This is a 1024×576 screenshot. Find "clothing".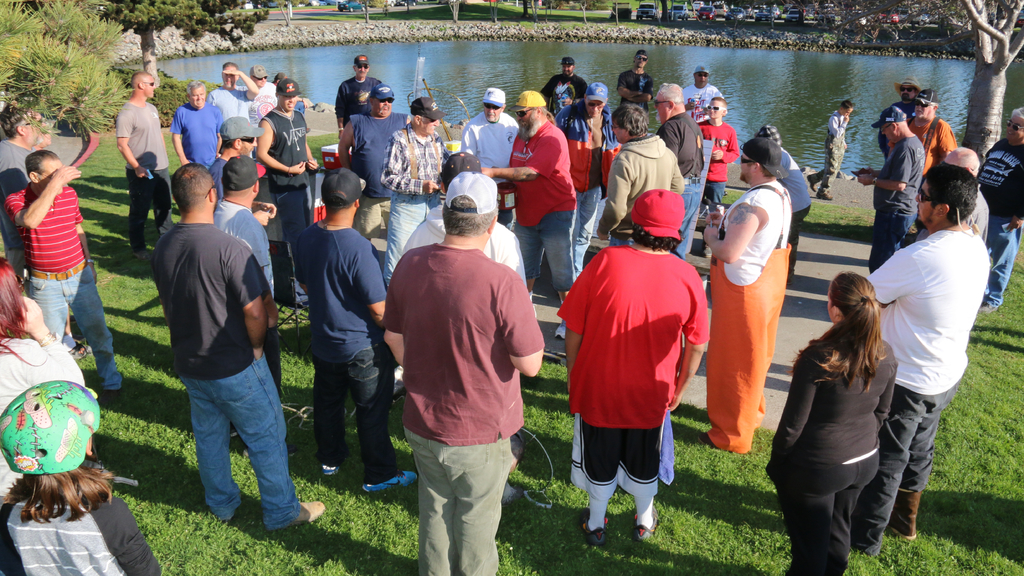
Bounding box: 765, 331, 895, 575.
